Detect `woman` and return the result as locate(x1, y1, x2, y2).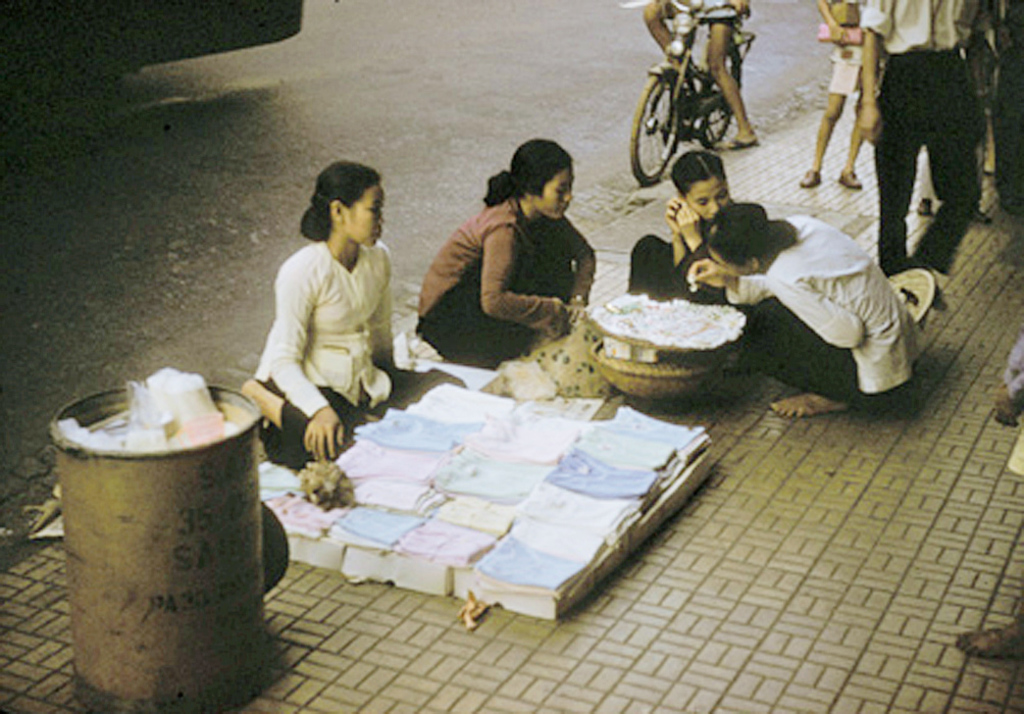
locate(629, 149, 745, 301).
